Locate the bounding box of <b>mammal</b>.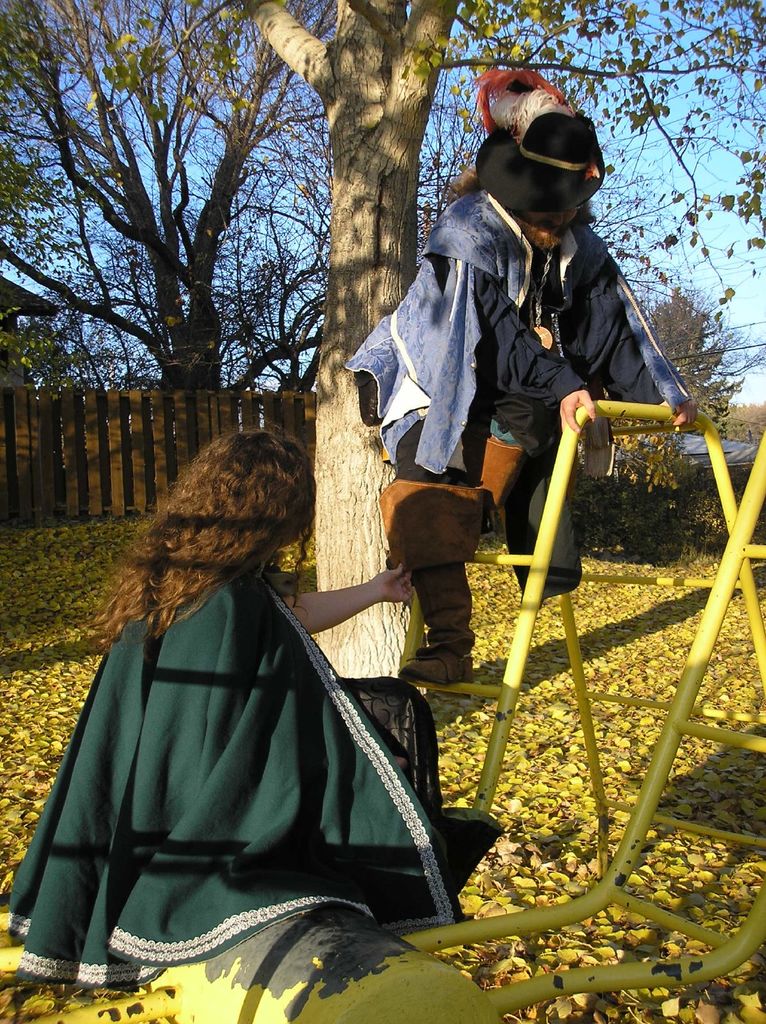
Bounding box: {"x1": 13, "y1": 438, "x2": 454, "y2": 982}.
